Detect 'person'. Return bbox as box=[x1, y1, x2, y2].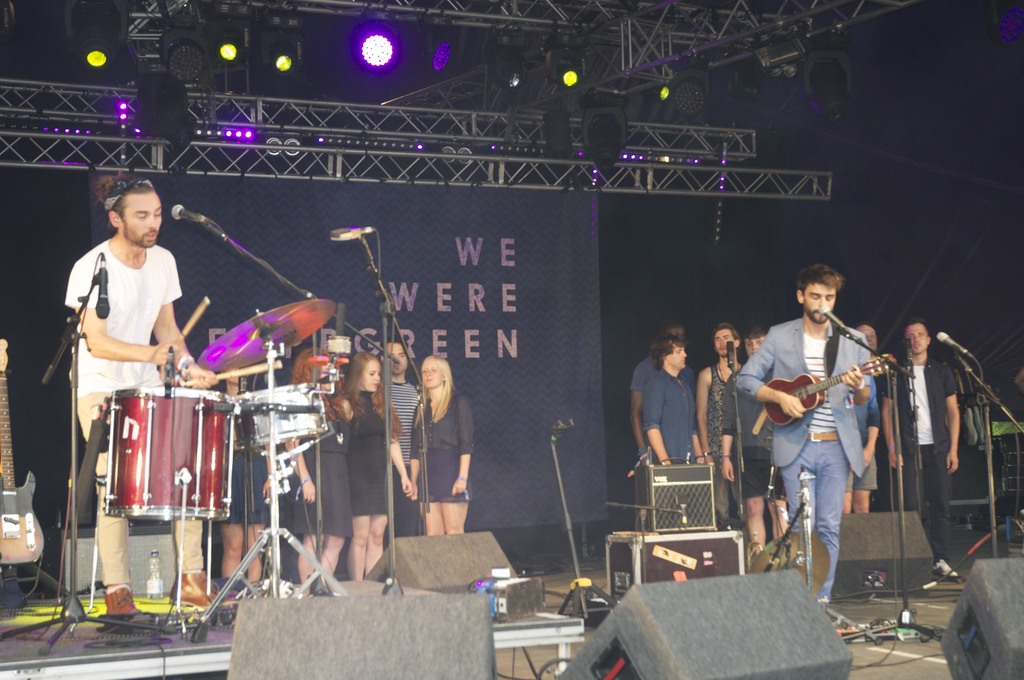
box=[63, 161, 208, 572].
